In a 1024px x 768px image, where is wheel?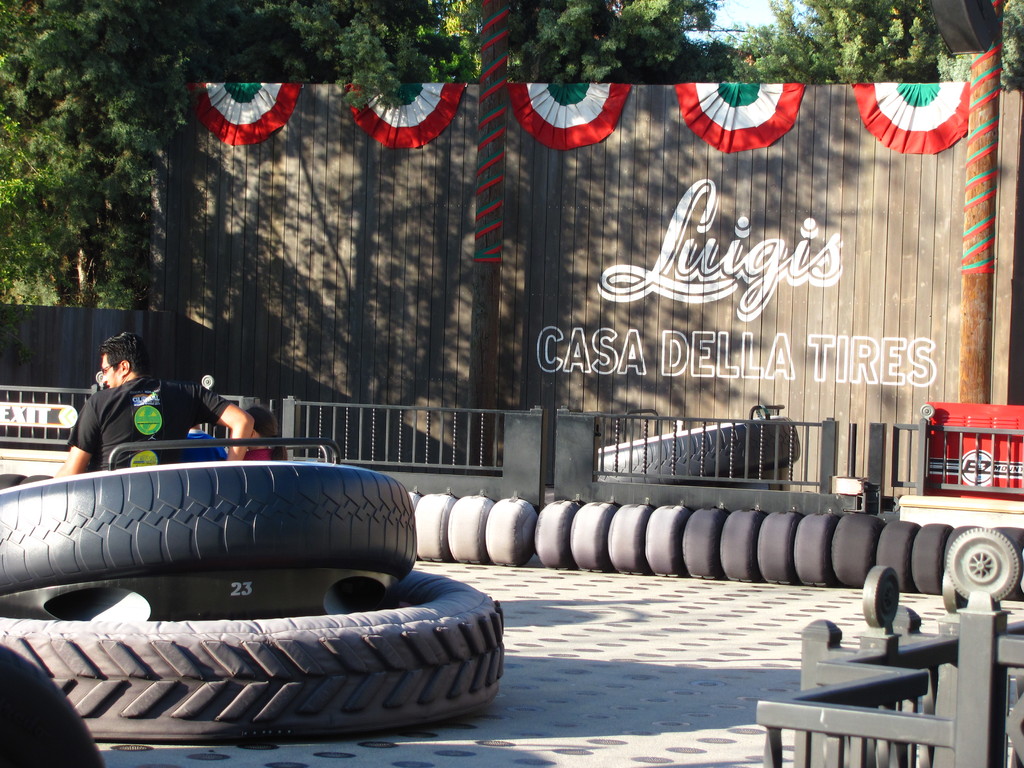
943, 525, 977, 573.
